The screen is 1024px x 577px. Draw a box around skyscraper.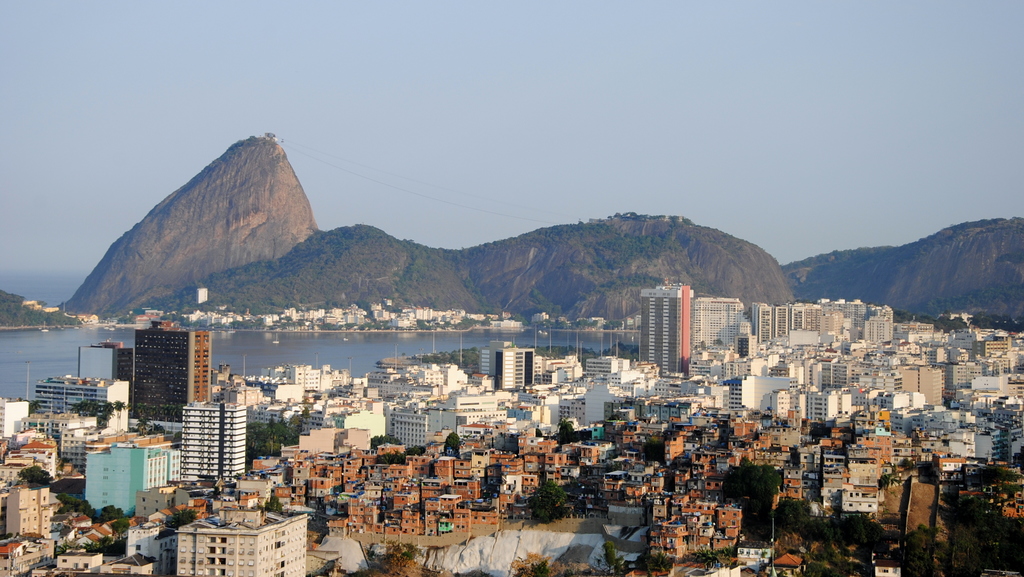
box=[750, 303, 772, 345].
